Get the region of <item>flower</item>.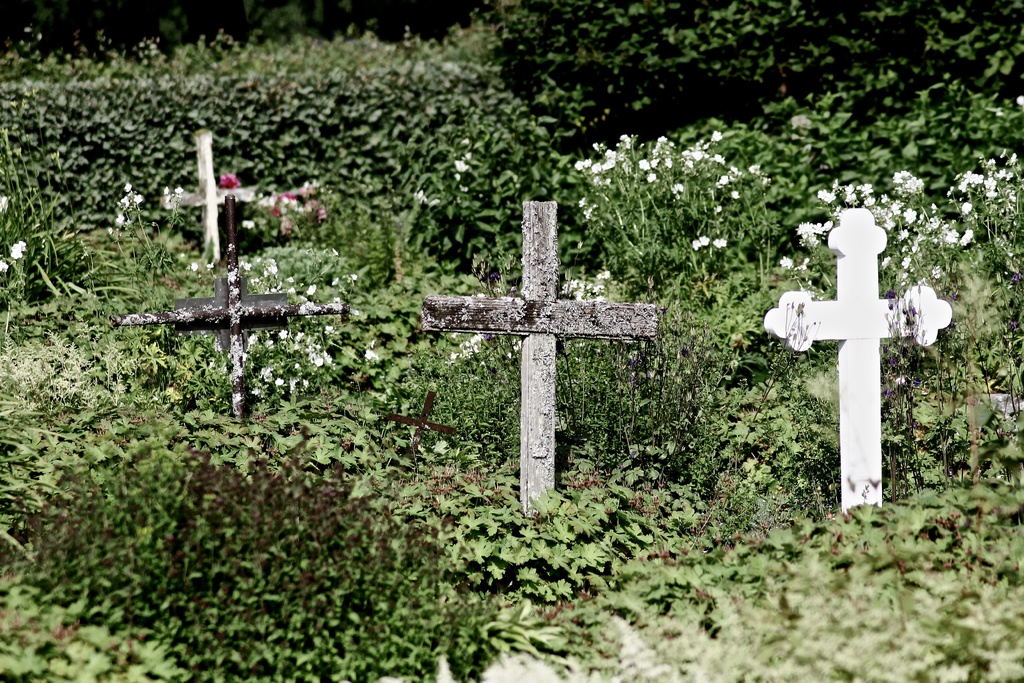
crop(462, 186, 468, 192).
